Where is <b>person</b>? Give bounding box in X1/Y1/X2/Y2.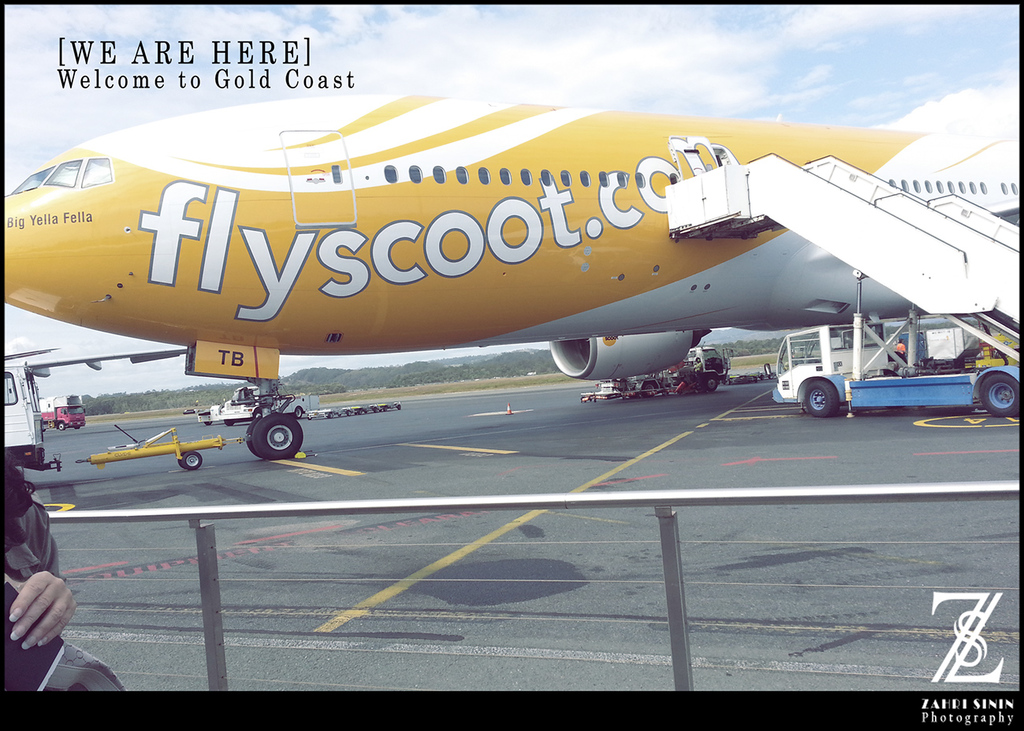
895/339/907/363.
